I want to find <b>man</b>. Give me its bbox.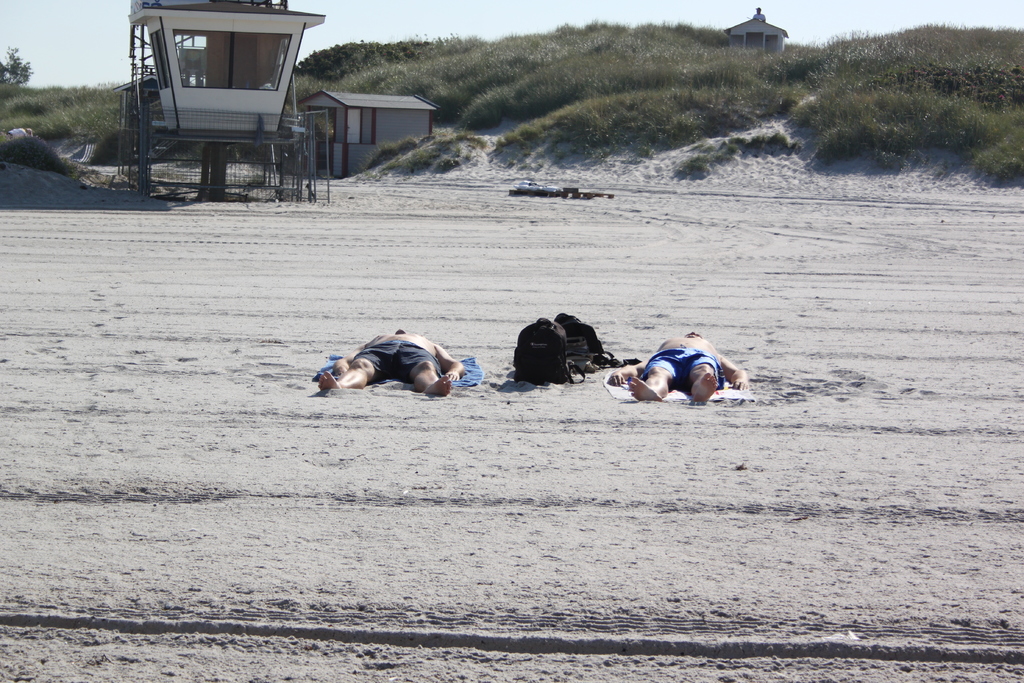
{"left": 611, "top": 327, "right": 753, "bottom": 399}.
